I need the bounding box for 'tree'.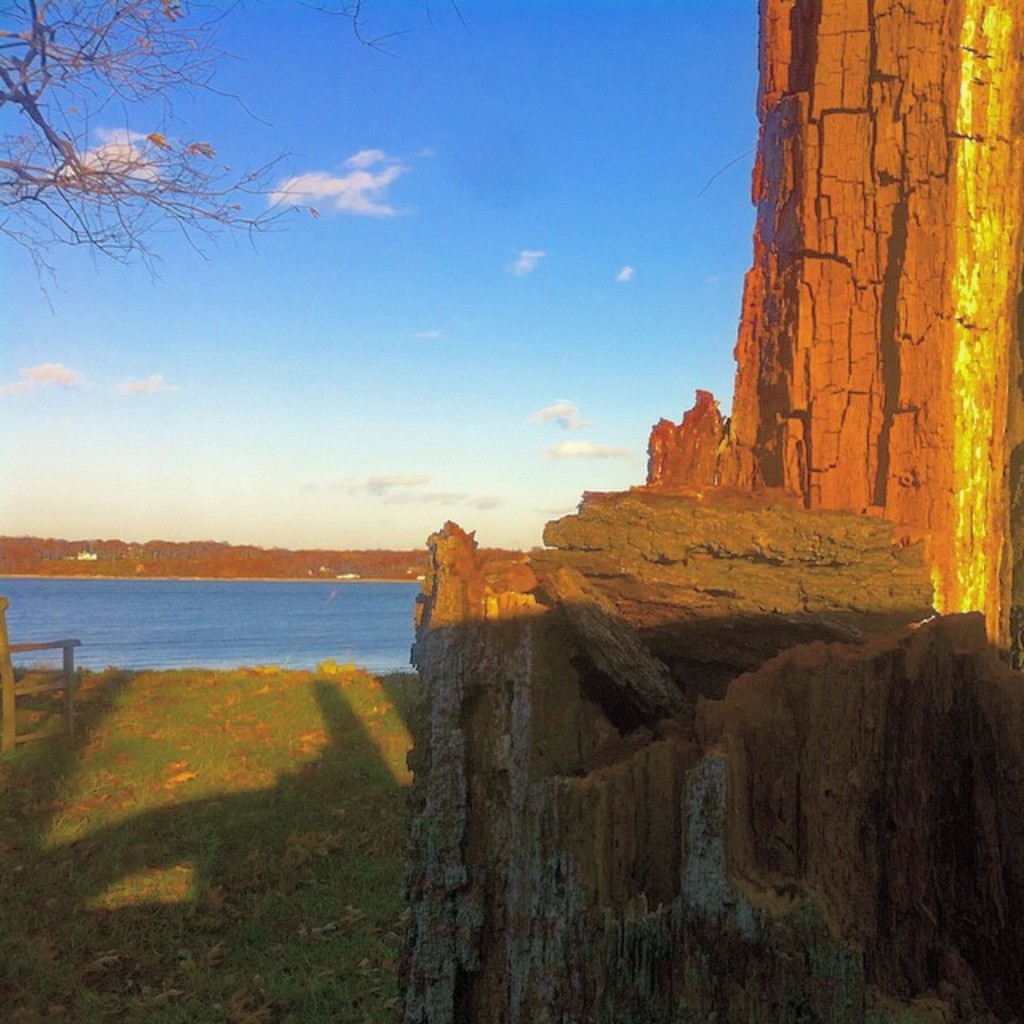
Here it is: [3,0,318,323].
